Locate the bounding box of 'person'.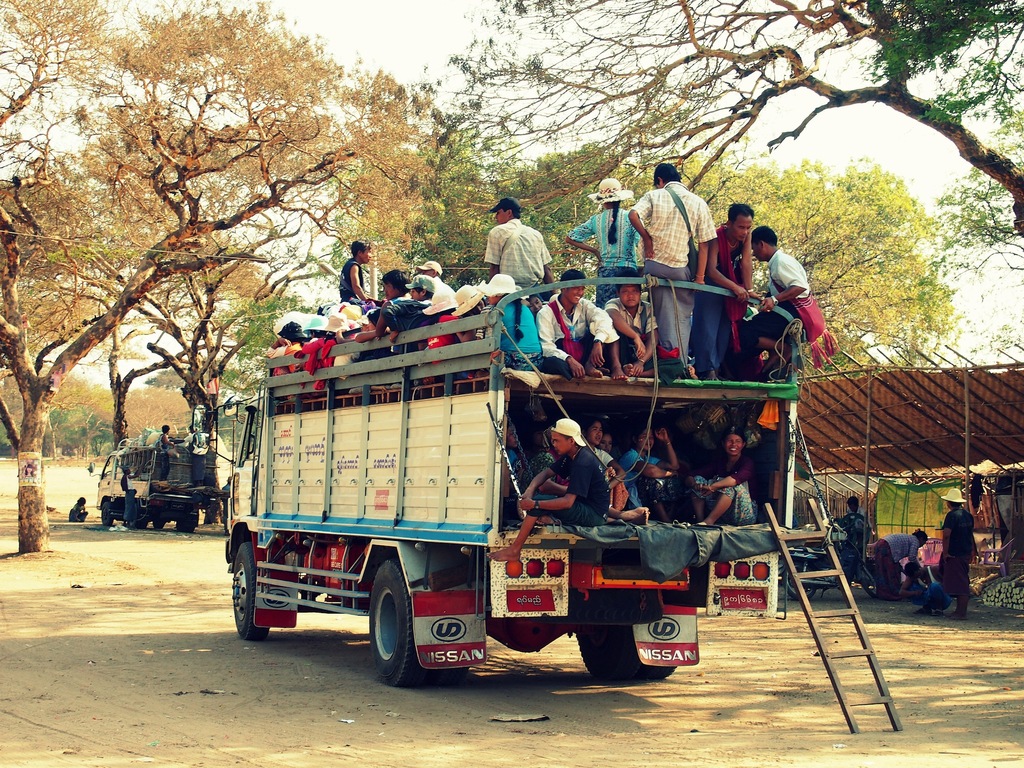
Bounding box: crop(123, 465, 141, 531).
